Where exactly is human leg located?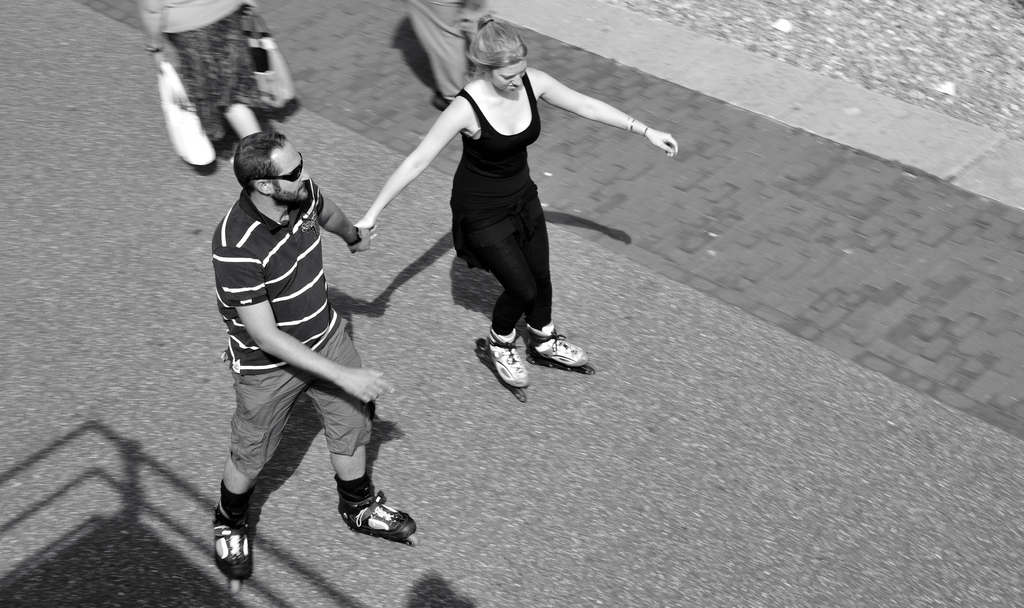
Its bounding box is BBox(470, 227, 536, 392).
